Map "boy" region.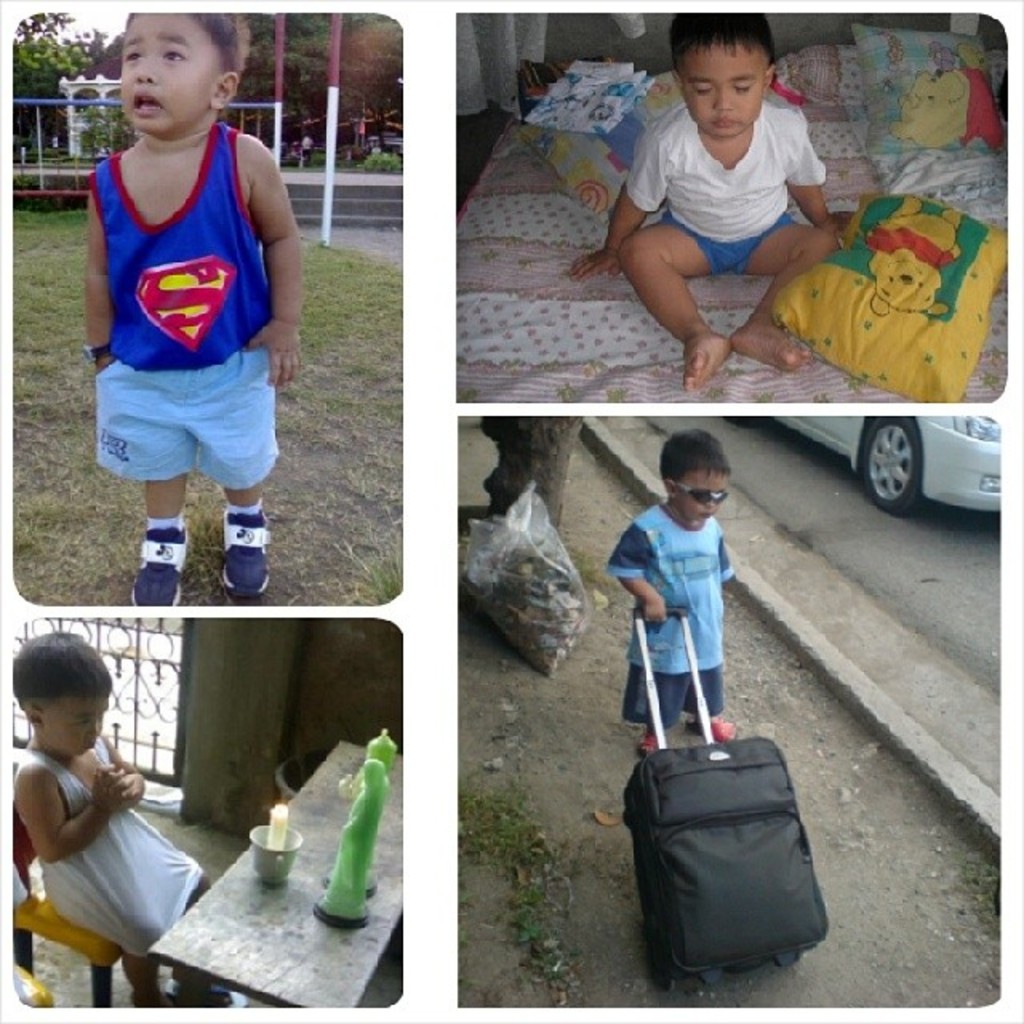
Mapped to left=85, top=14, right=302, bottom=602.
